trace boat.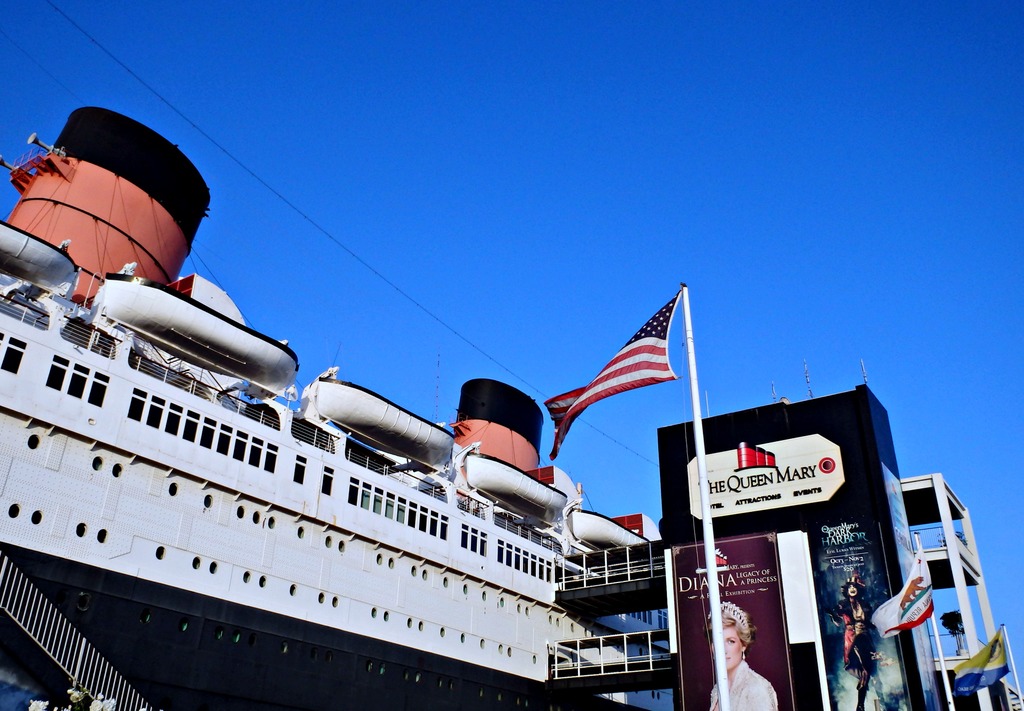
Traced to left=0, top=0, right=673, bottom=710.
